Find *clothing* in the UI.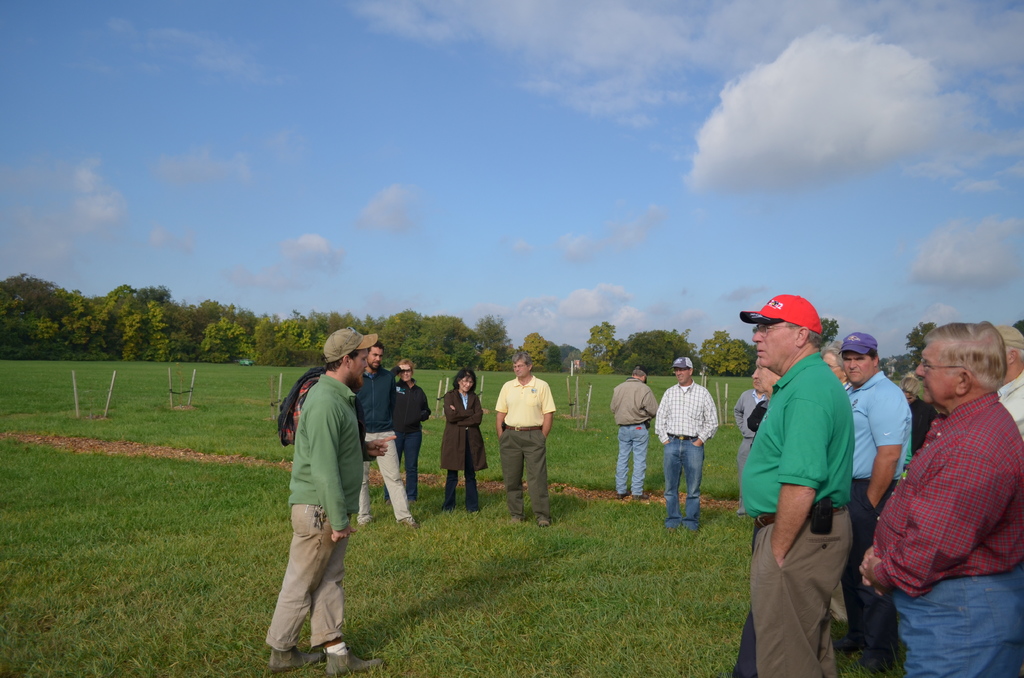
UI element at <bbox>653, 382, 718, 446</bbox>.
